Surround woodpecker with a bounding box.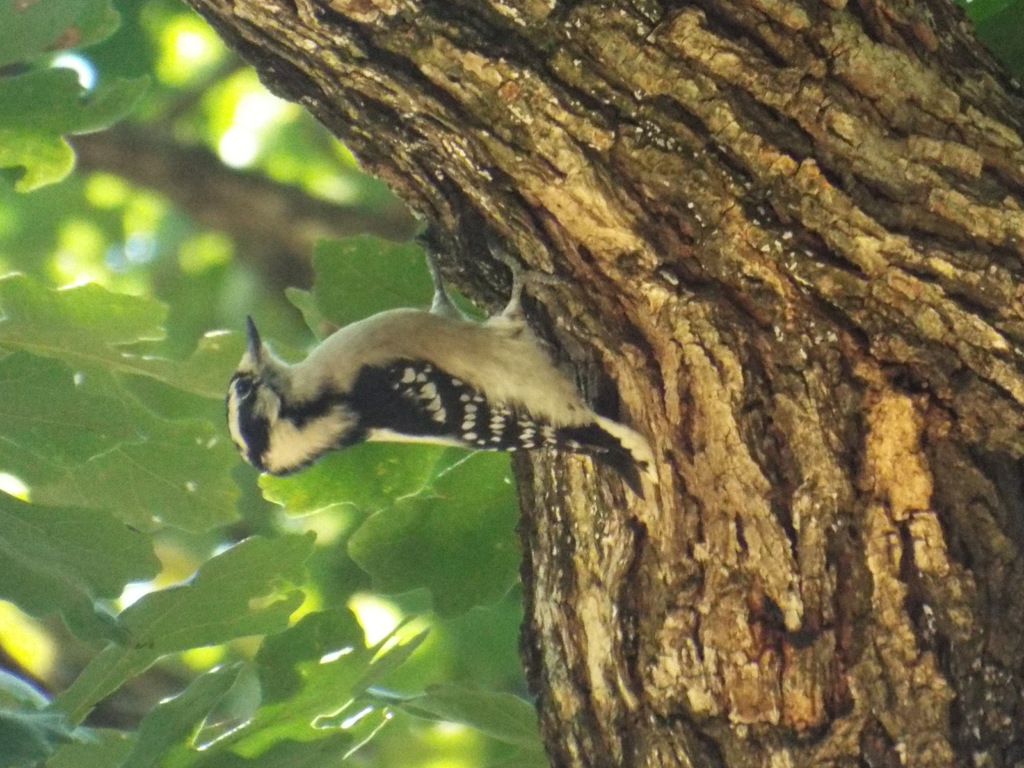
(x1=223, y1=212, x2=661, y2=497).
